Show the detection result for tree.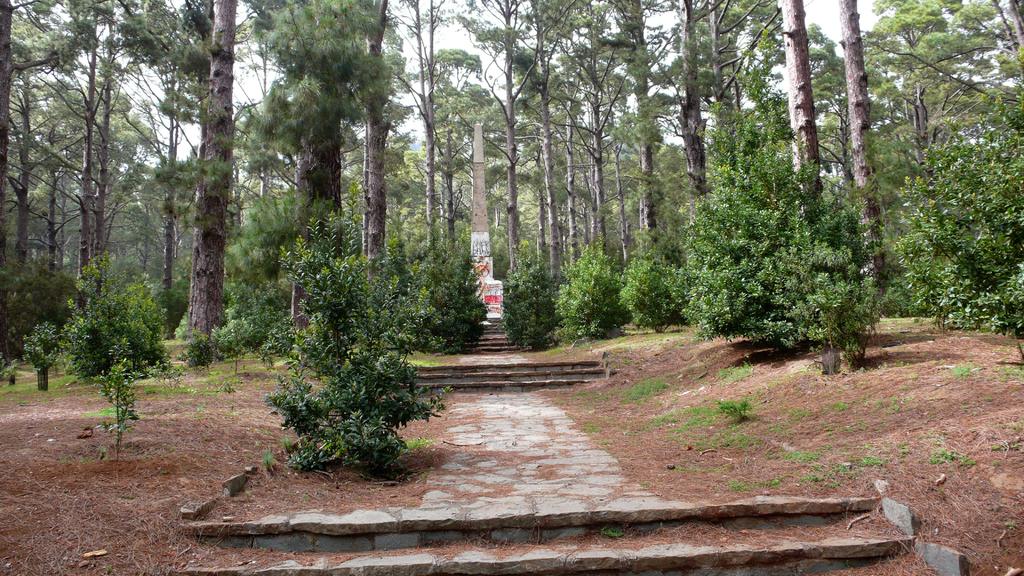
bbox=[227, 0, 424, 367].
